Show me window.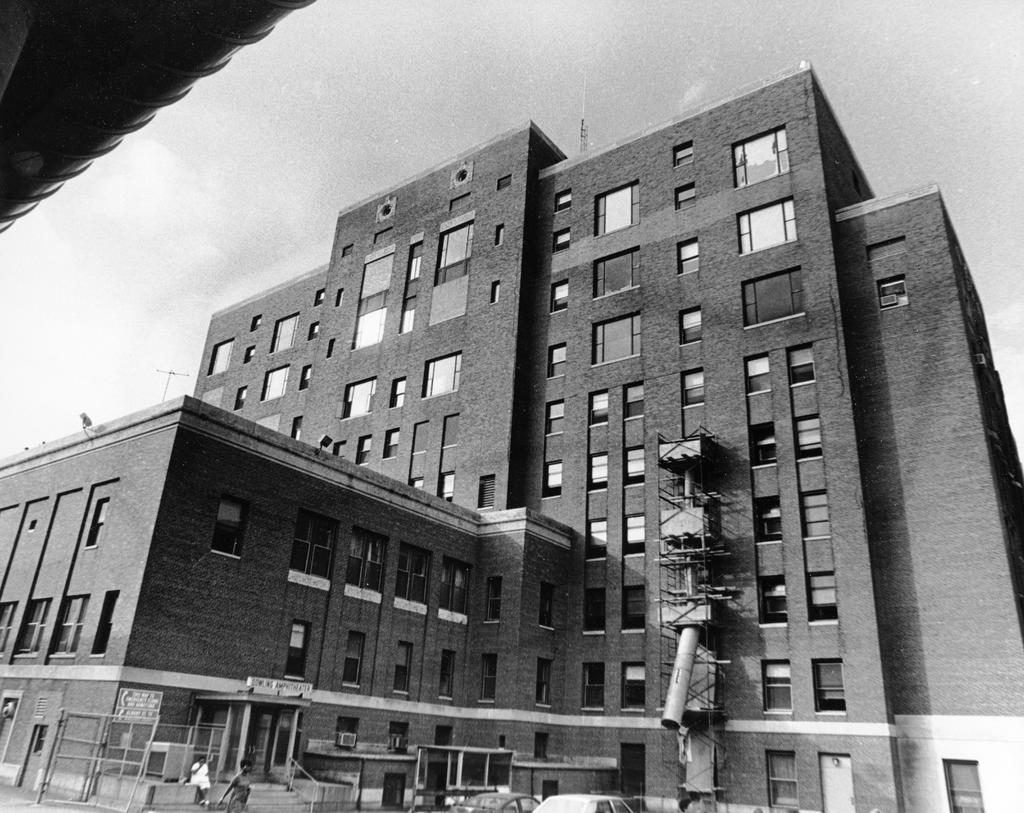
window is here: (x1=744, y1=266, x2=803, y2=323).
